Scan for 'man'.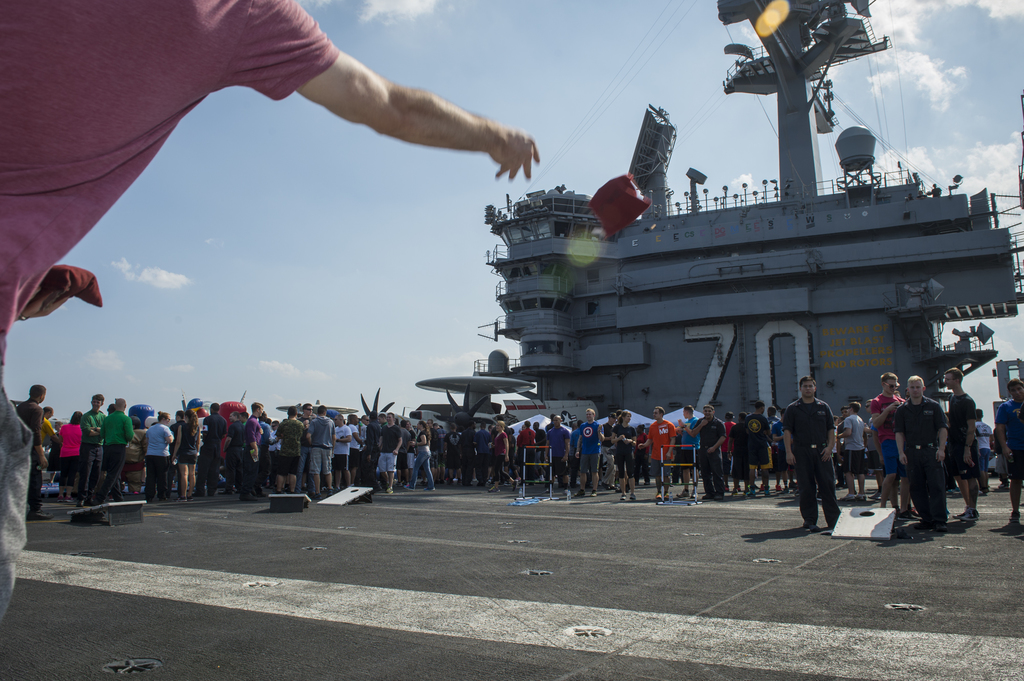
Scan result: x1=941, y1=365, x2=977, y2=518.
